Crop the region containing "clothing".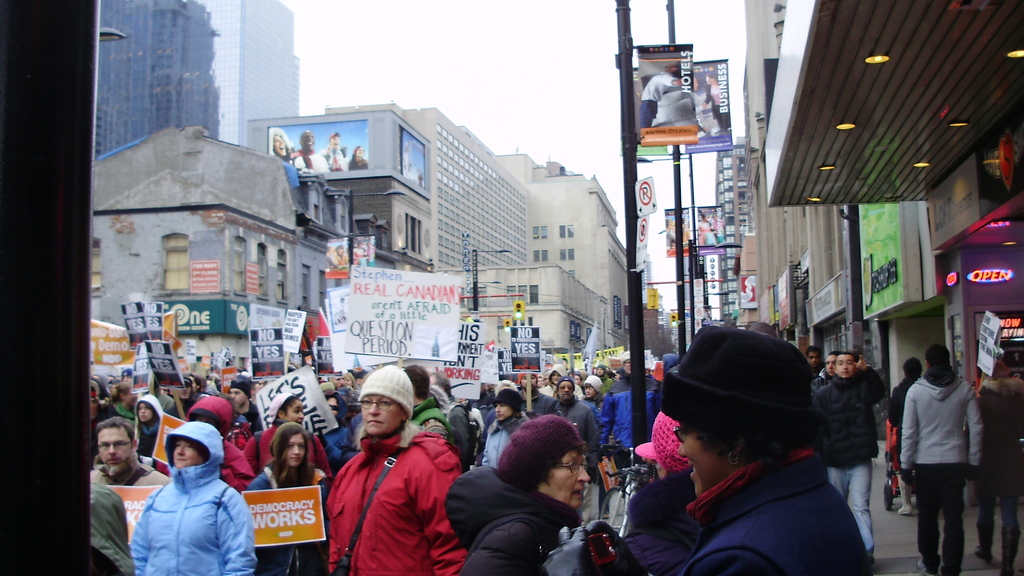
Crop region: 321, 438, 468, 574.
